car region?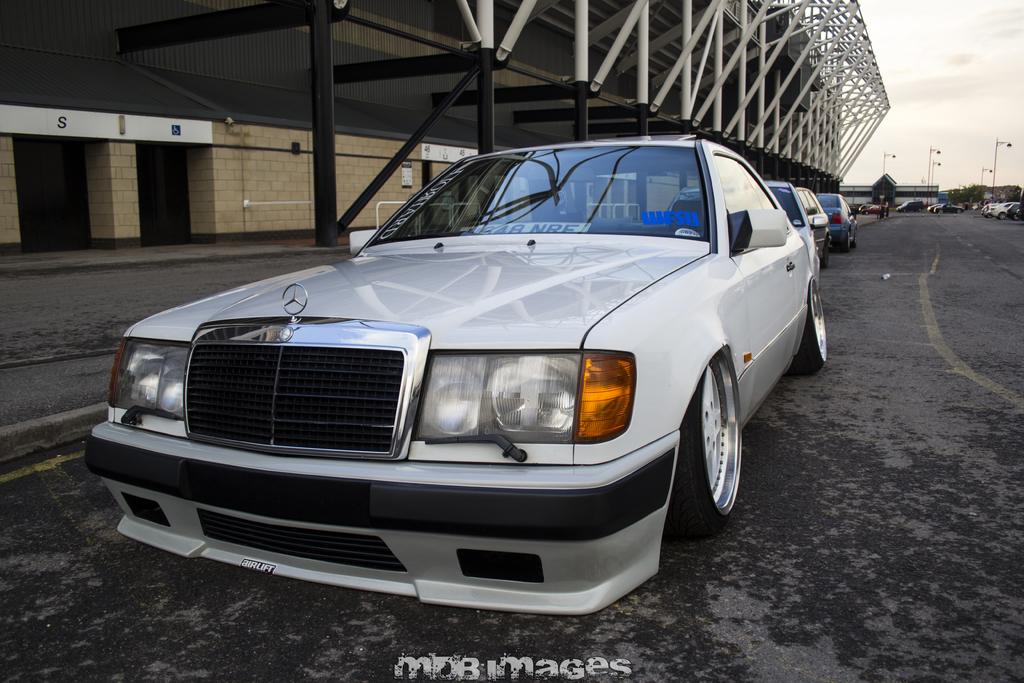
[900, 199, 926, 211]
